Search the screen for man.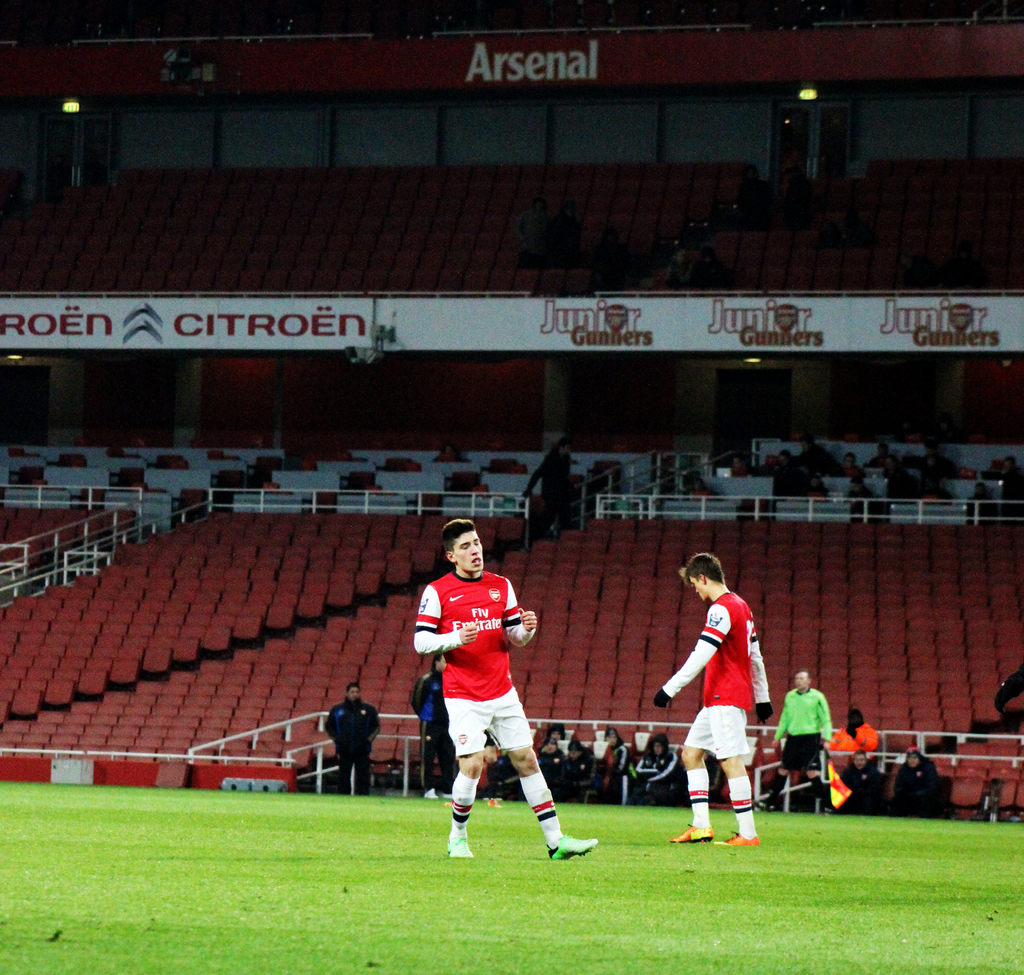
Found at box=[323, 688, 378, 791].
